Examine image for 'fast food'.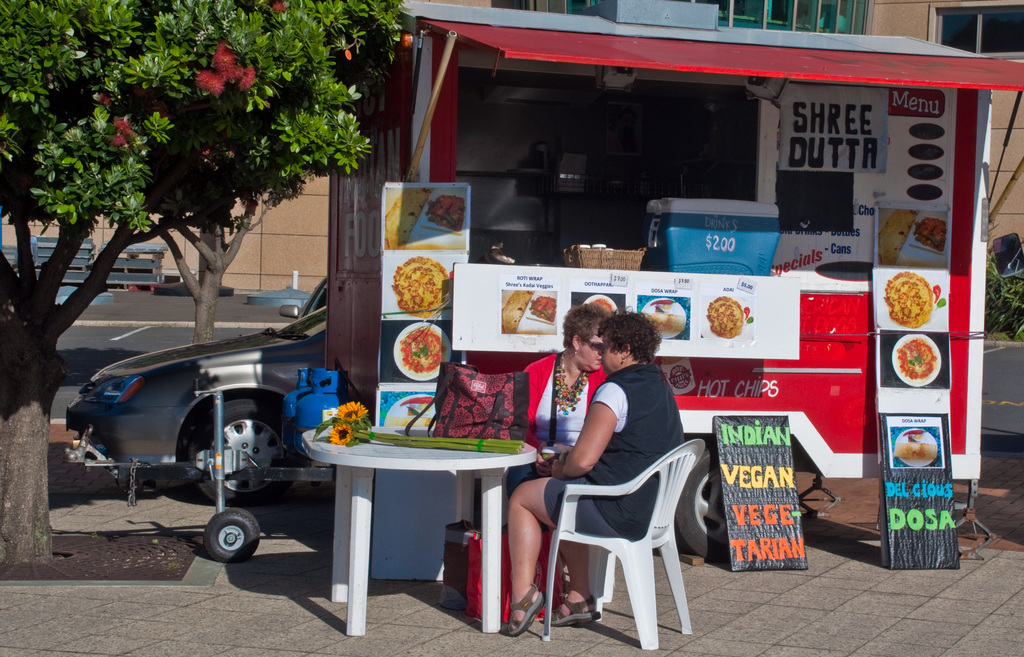
Examination result: select_region(897, 440, 939, 461).
